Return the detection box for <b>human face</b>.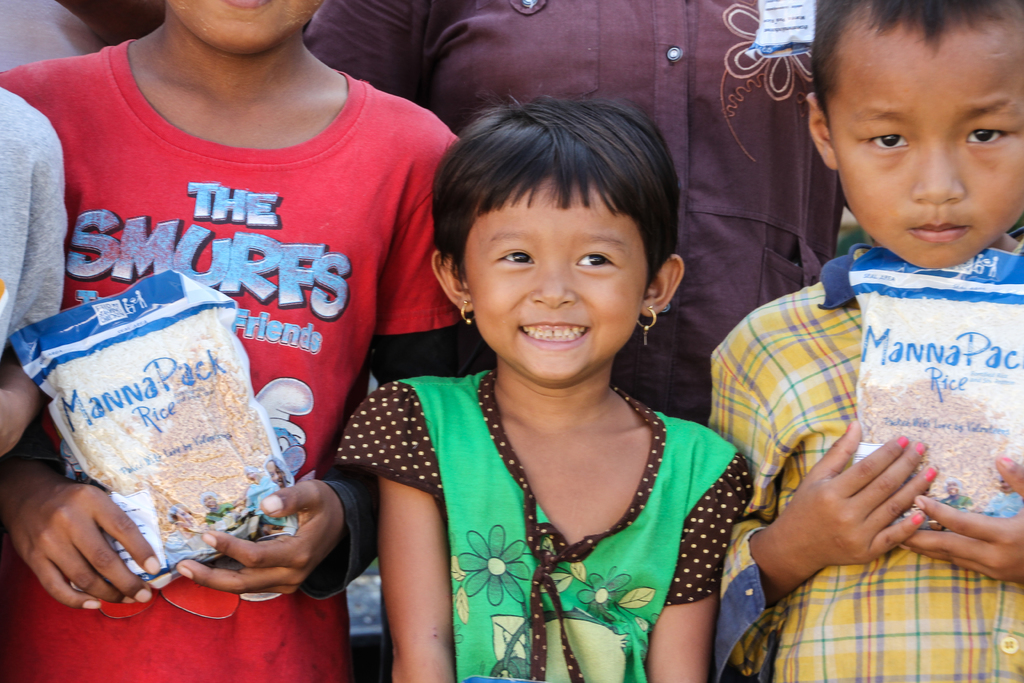
x1=827 y1=0 x2=1023 y2=270.
